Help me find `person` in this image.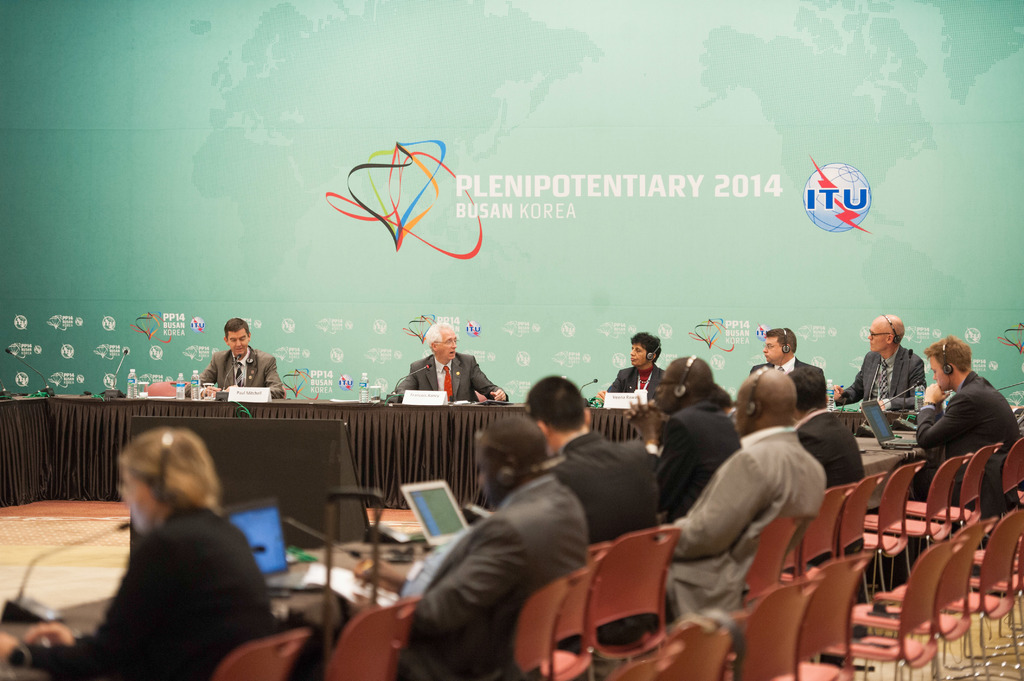
Found it: (x1=844, y1=312, x2=925, y2=424).
